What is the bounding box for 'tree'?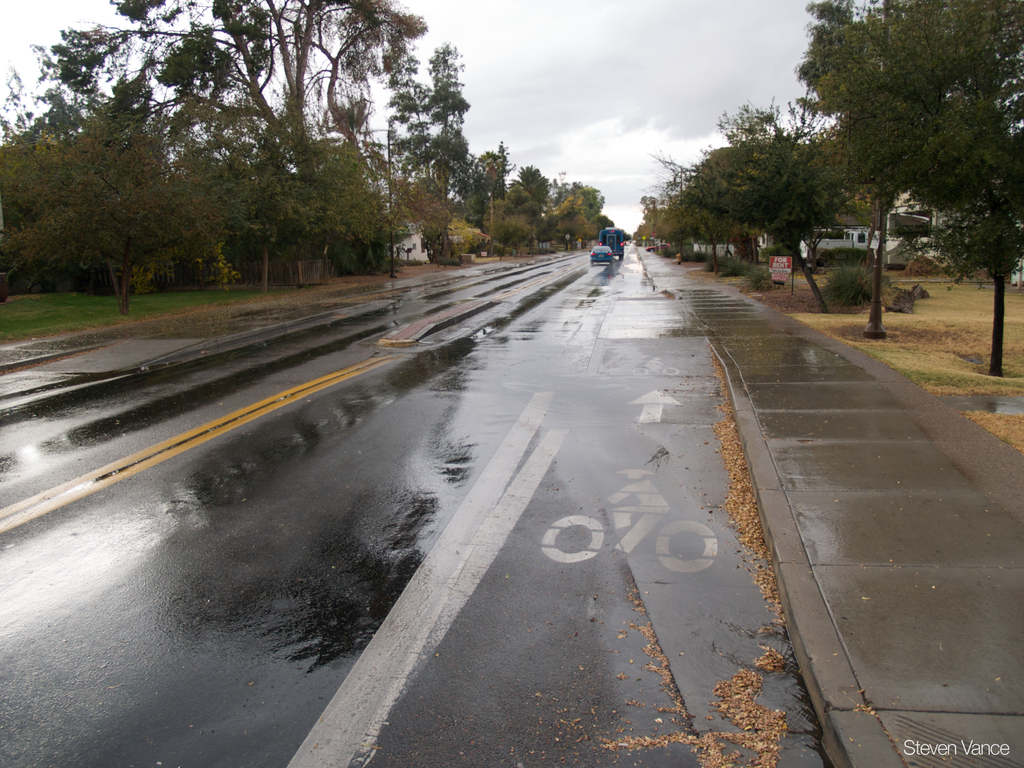
box(3, 119, 211, 317).
